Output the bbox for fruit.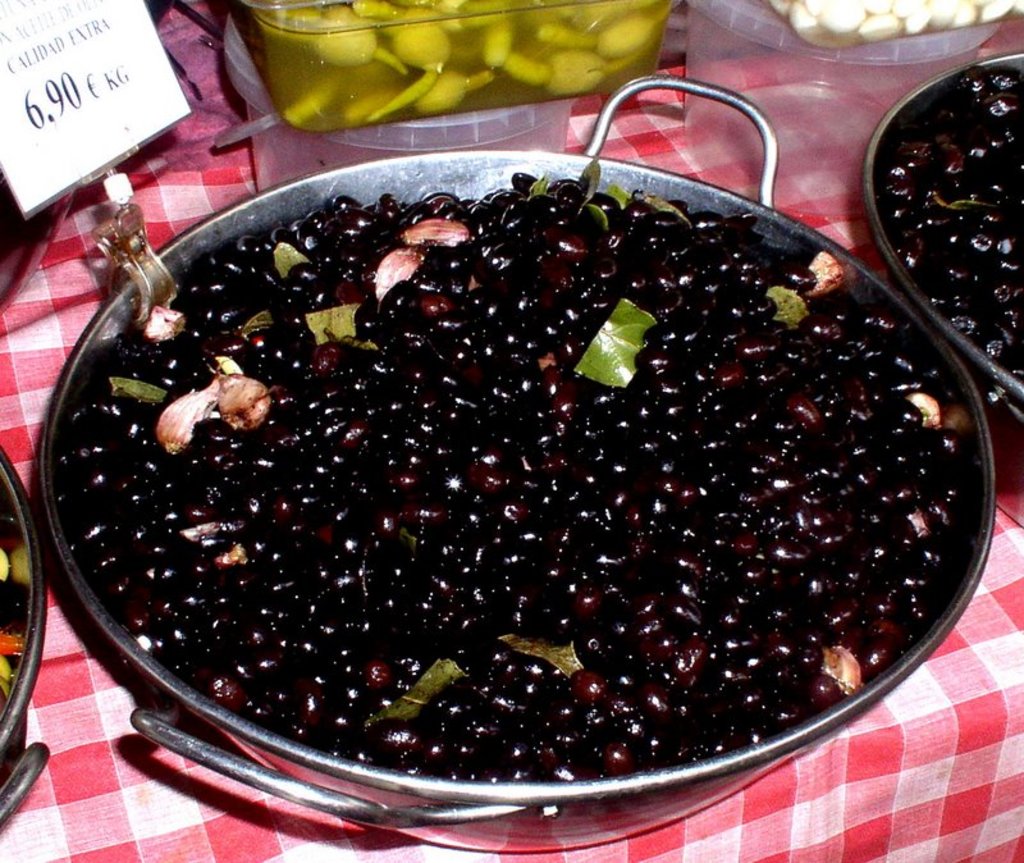
110/182/956/776.
